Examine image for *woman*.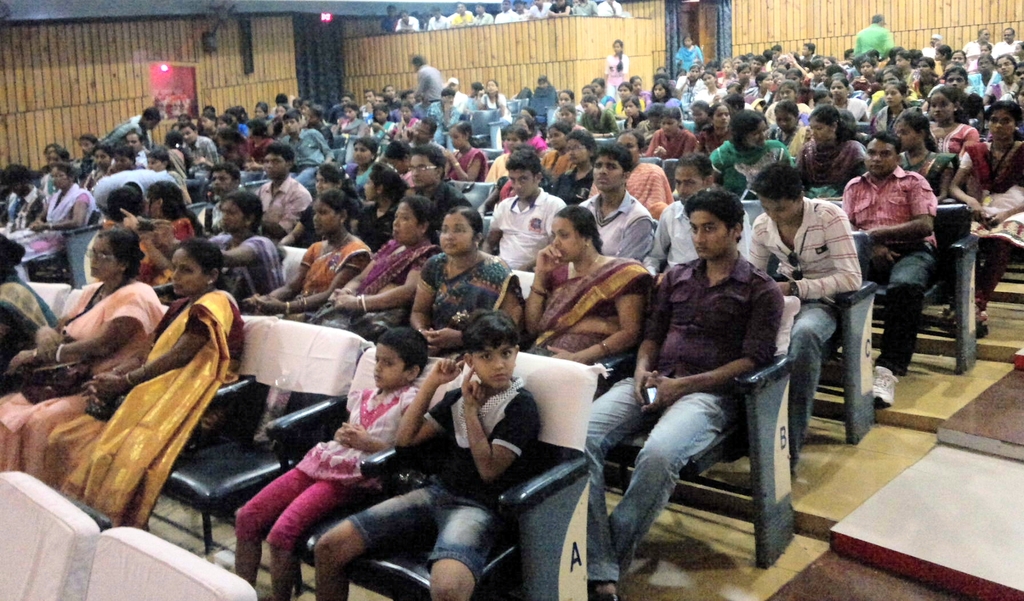
Examination result: (513, 201, 650, 399).
